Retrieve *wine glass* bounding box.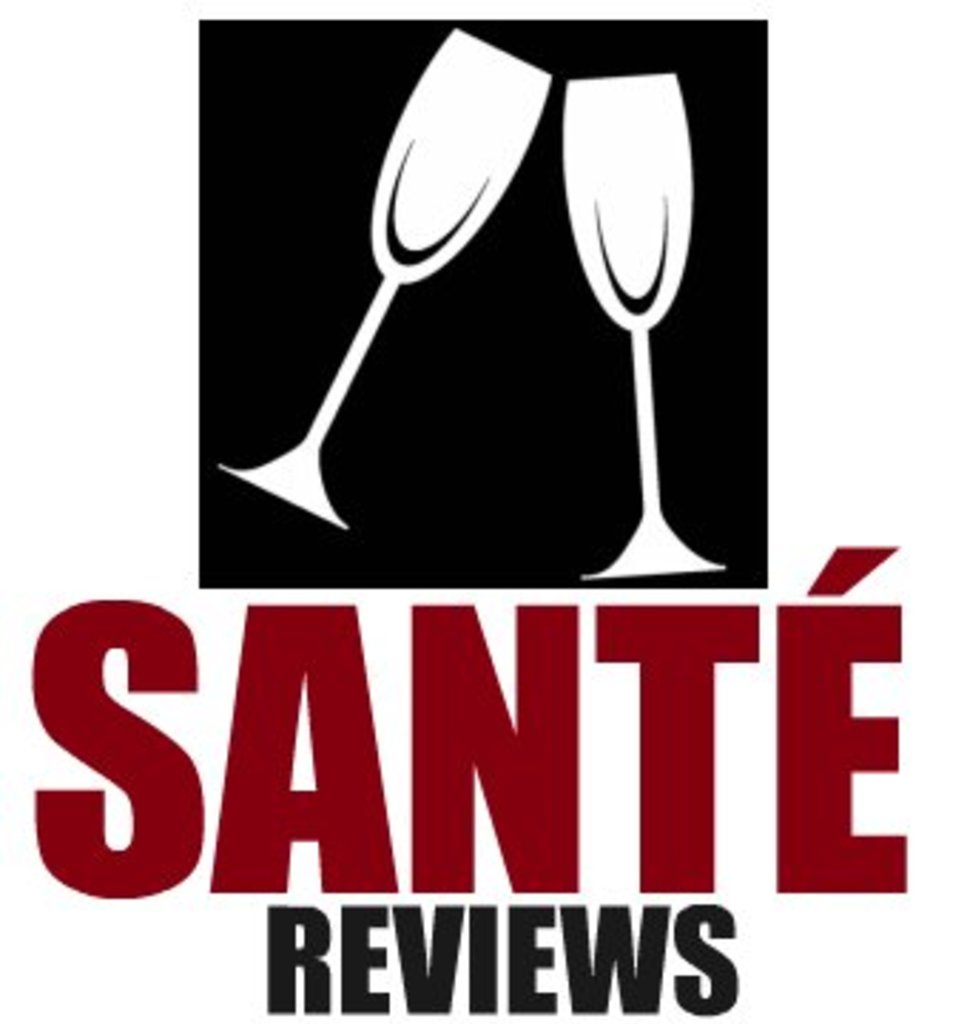
Bounding box: [x1=563, y1=65, x2=720, y2=577].
